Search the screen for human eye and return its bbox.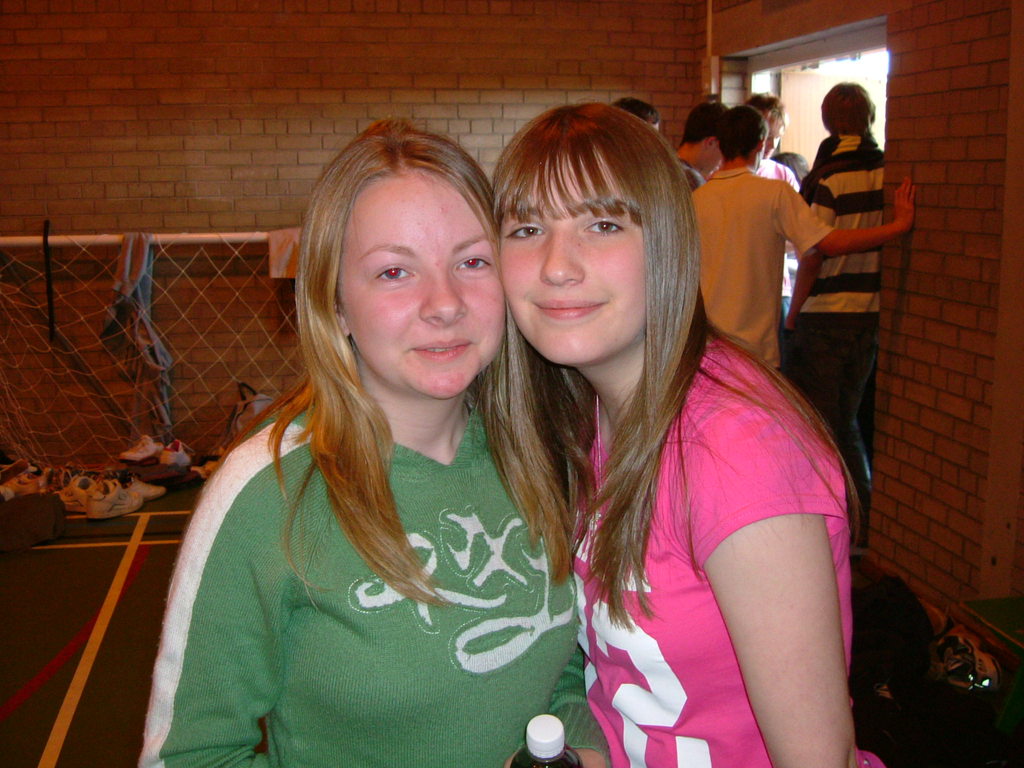
Found: left=445, top=252, right=493, bottom=283.
